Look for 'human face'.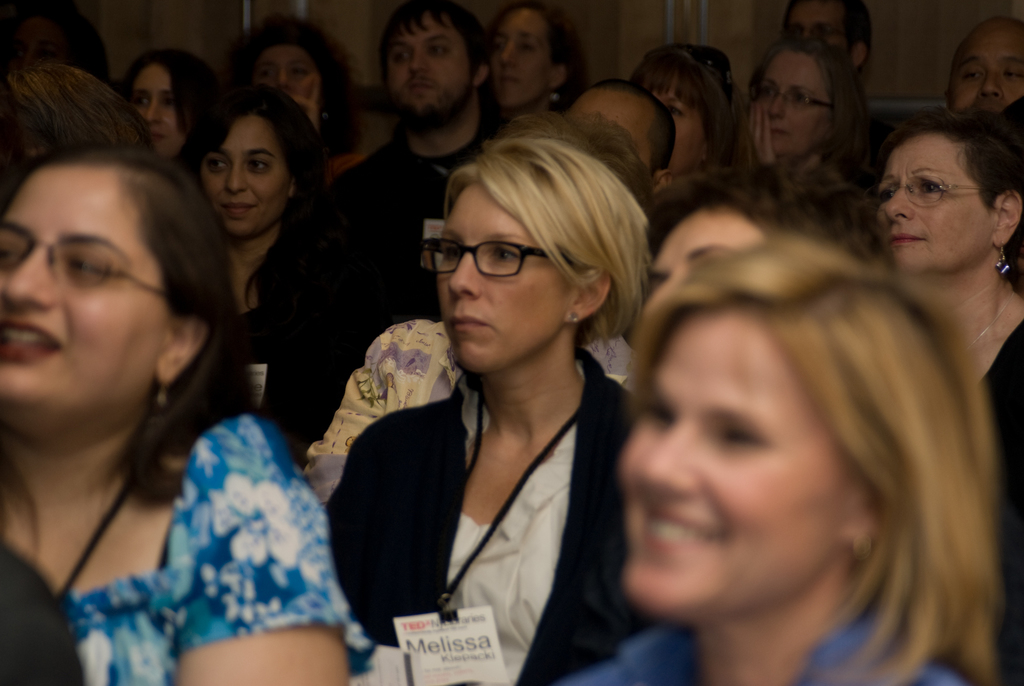
Found: Rect(642, 208, 776, 307).
